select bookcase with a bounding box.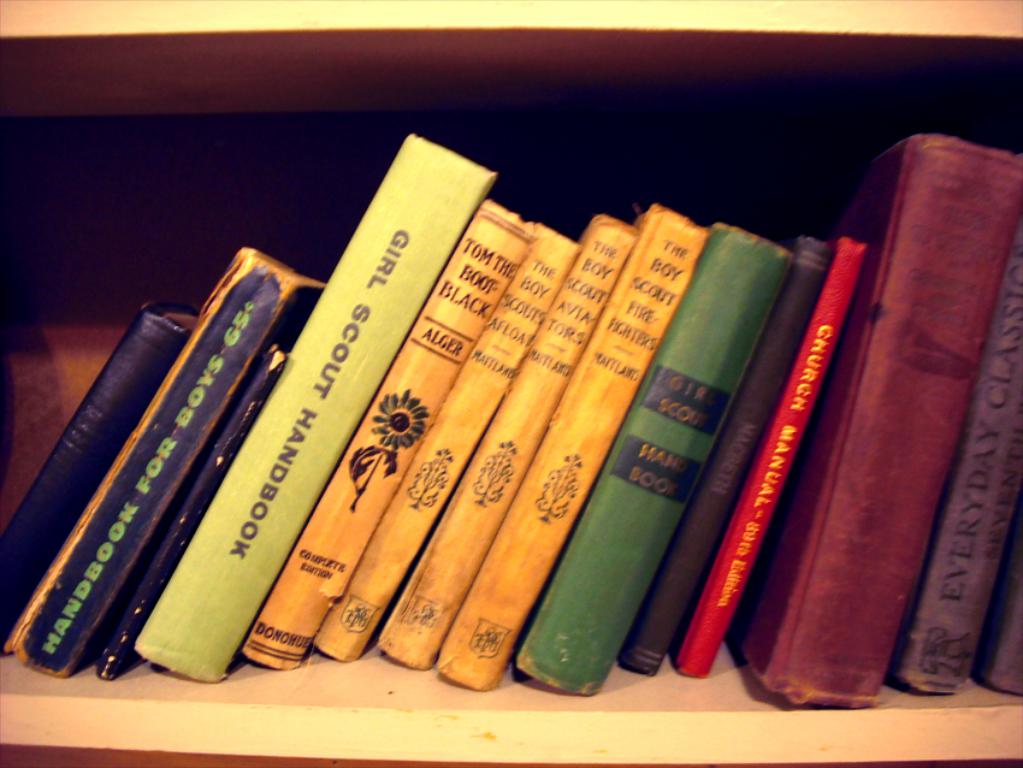
l=0, t=85, r=1007, b=703.
